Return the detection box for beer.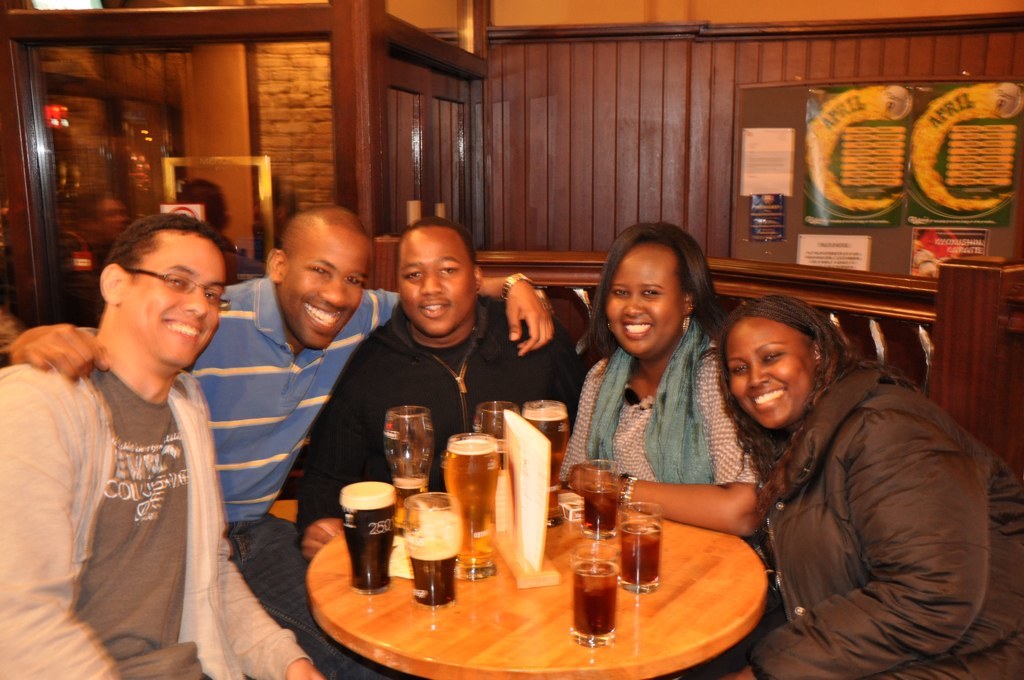
[566,557,623,647].
